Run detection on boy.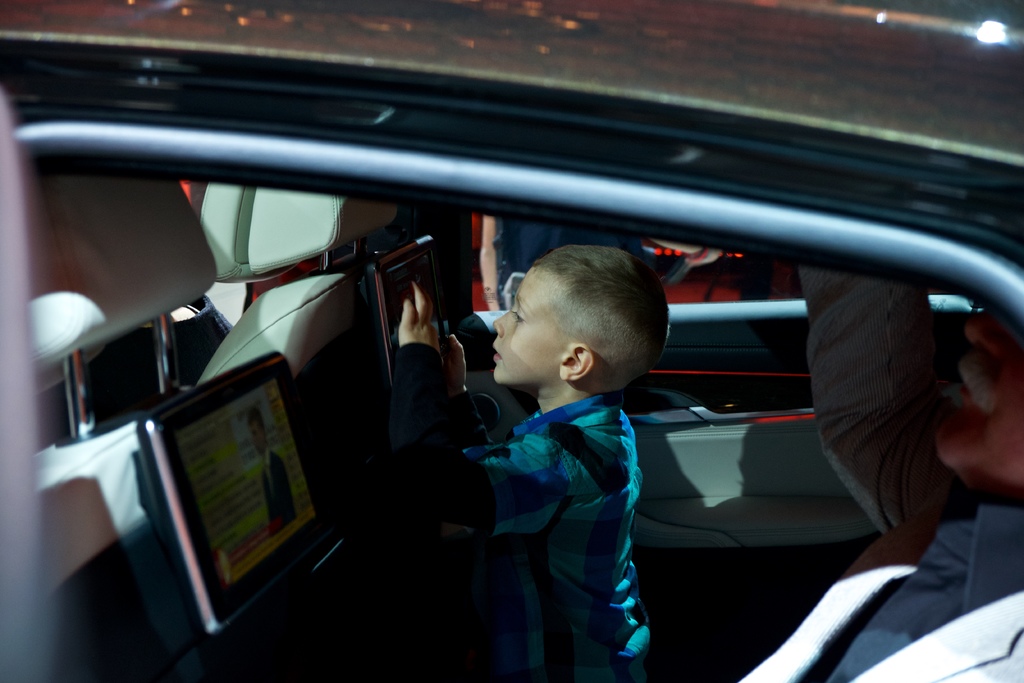
Result: Rect(440, 234, 682, 670).
